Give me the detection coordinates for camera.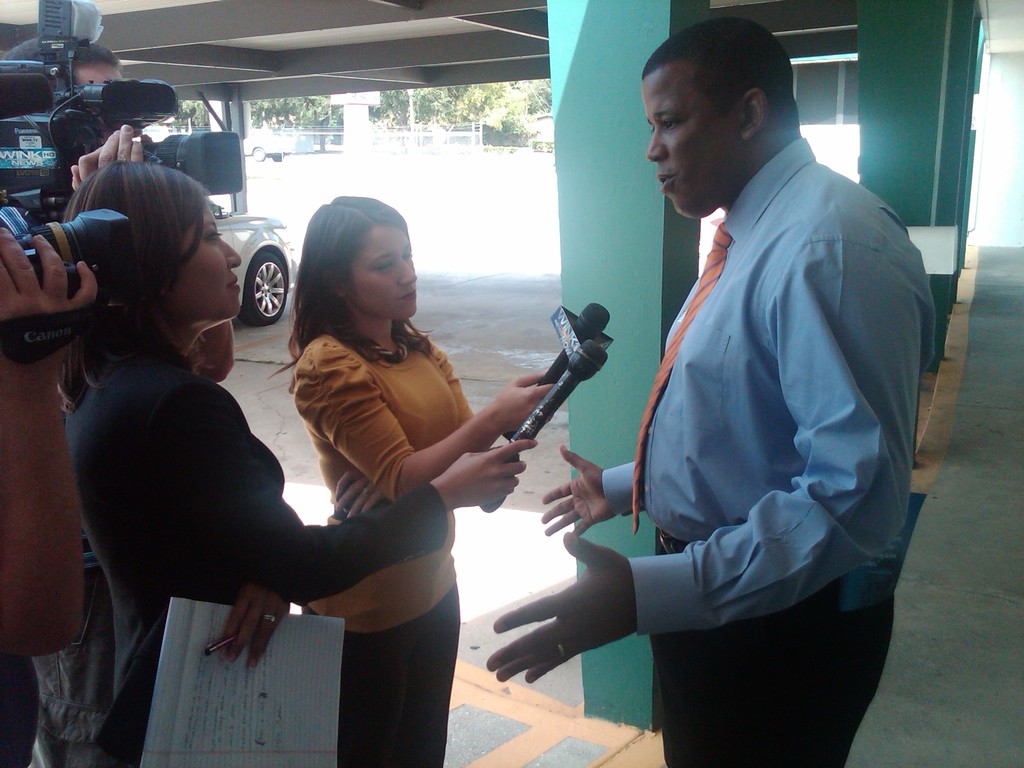
[left=0, top=202, right=131, bottom=301].
